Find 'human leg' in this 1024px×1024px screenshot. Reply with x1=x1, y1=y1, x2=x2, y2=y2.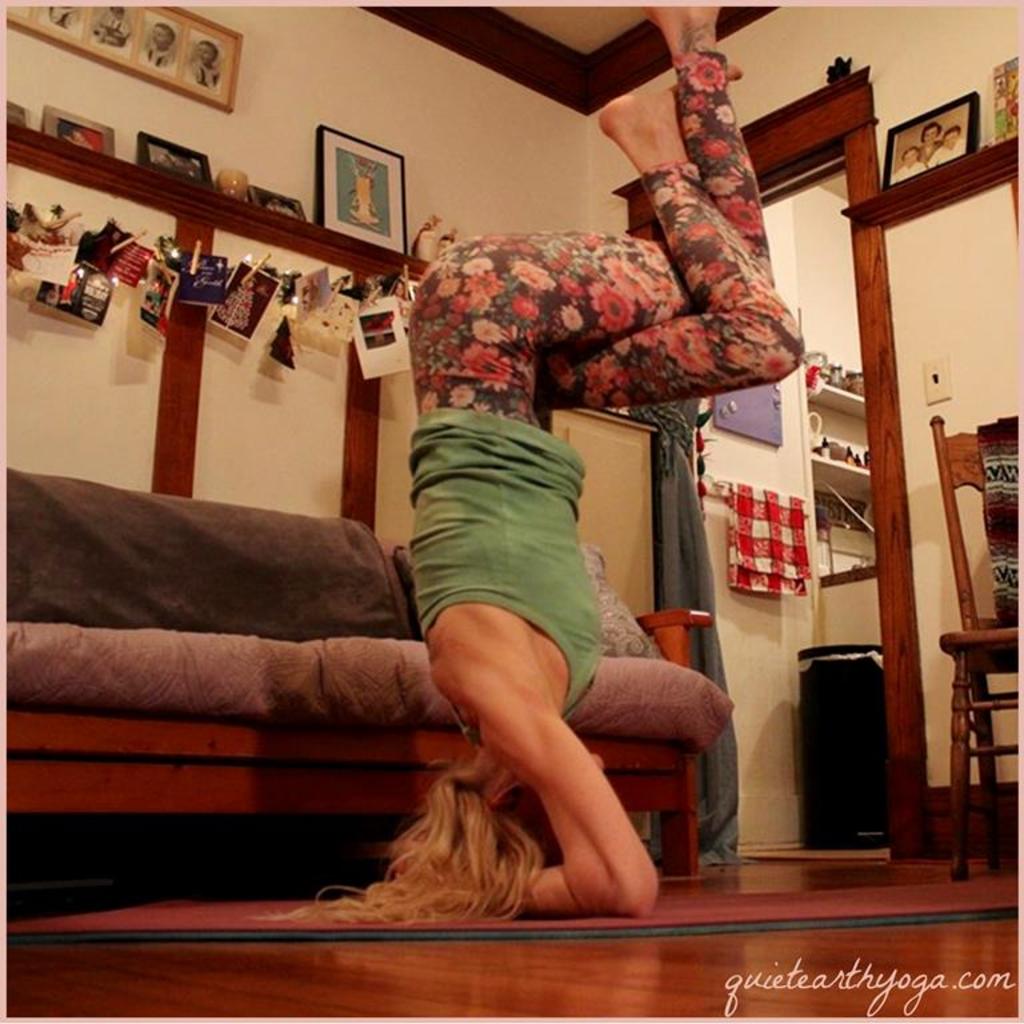
x1=407, y1=3, x2=772, y2=348.
